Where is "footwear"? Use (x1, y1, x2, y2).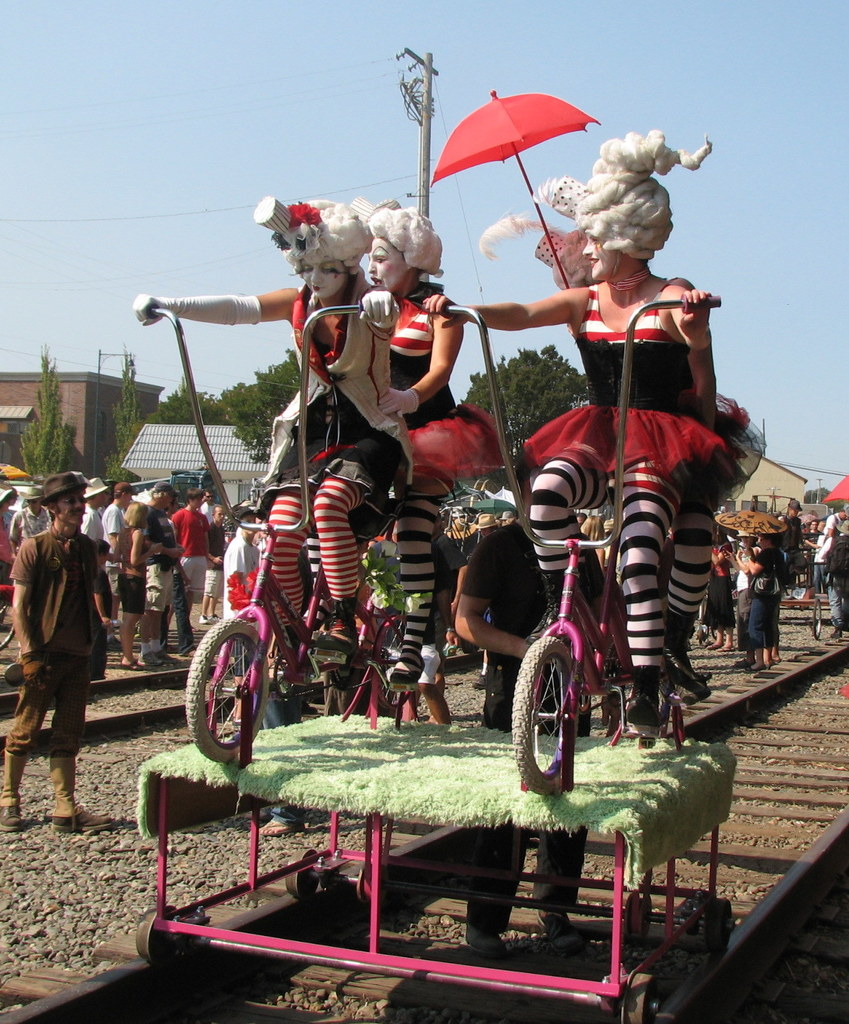
(536, 913, 579, 942).
